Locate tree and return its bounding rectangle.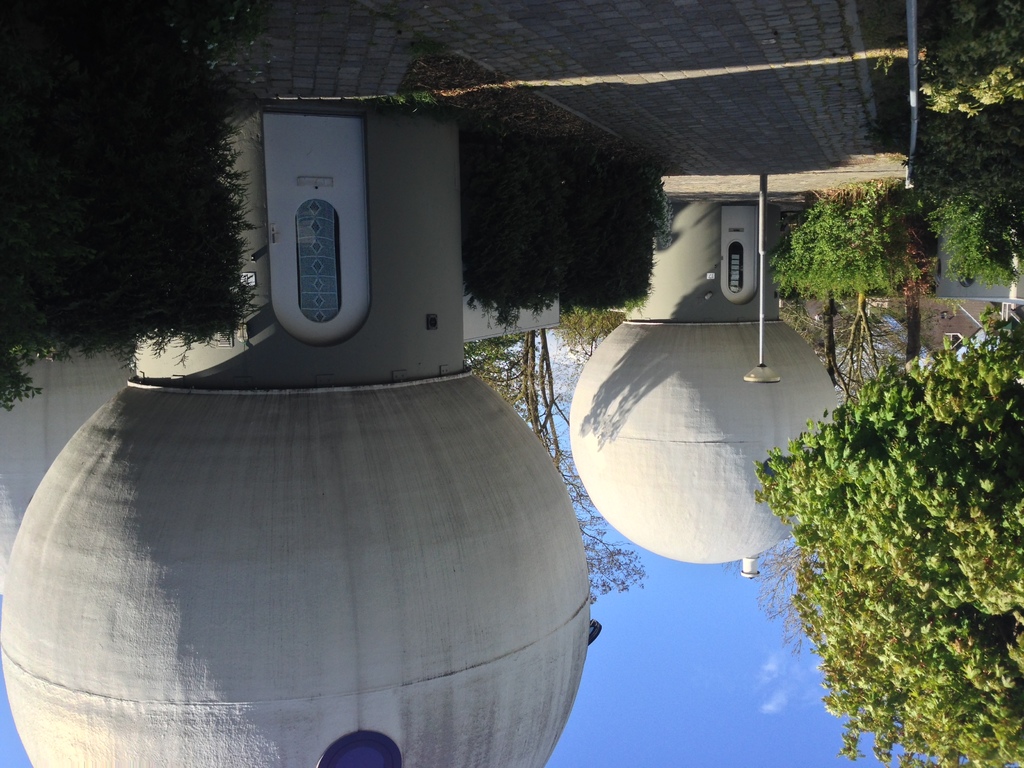
[x1=764, y1=184, x2=918, y2=303].
